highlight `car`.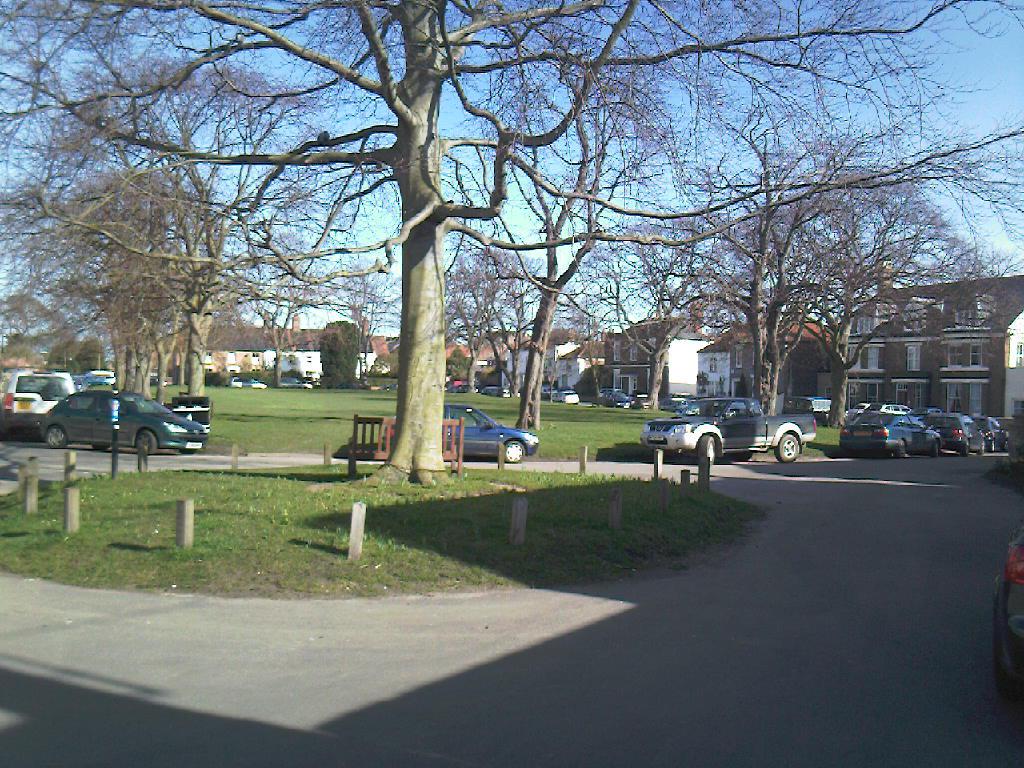
Highlighted region: [left=281, top=372, right=313, bottom=385].
